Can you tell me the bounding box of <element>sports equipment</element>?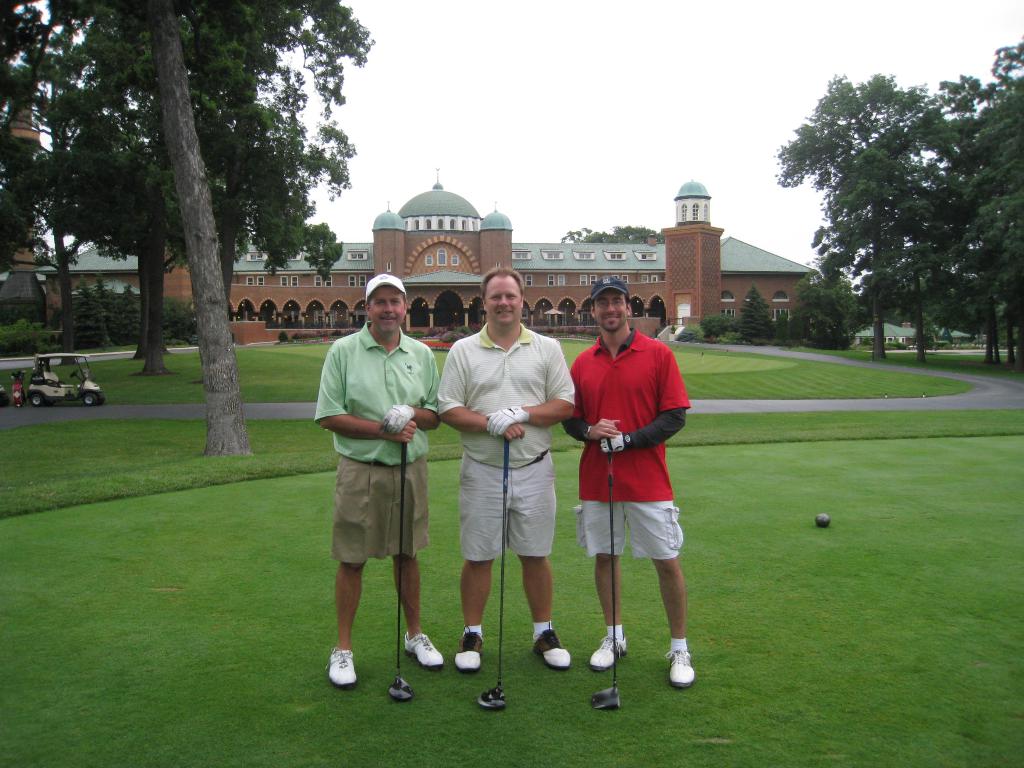
591/445/621/709.
